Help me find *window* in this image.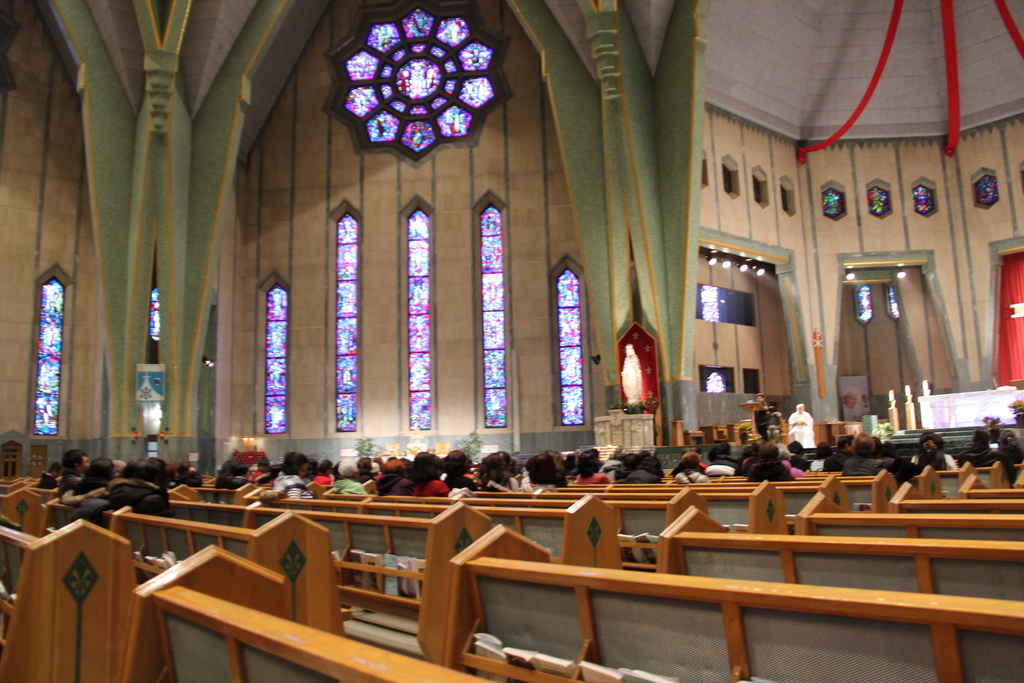
Found it: x1=855, y1=277, x2=874, y2=321.
